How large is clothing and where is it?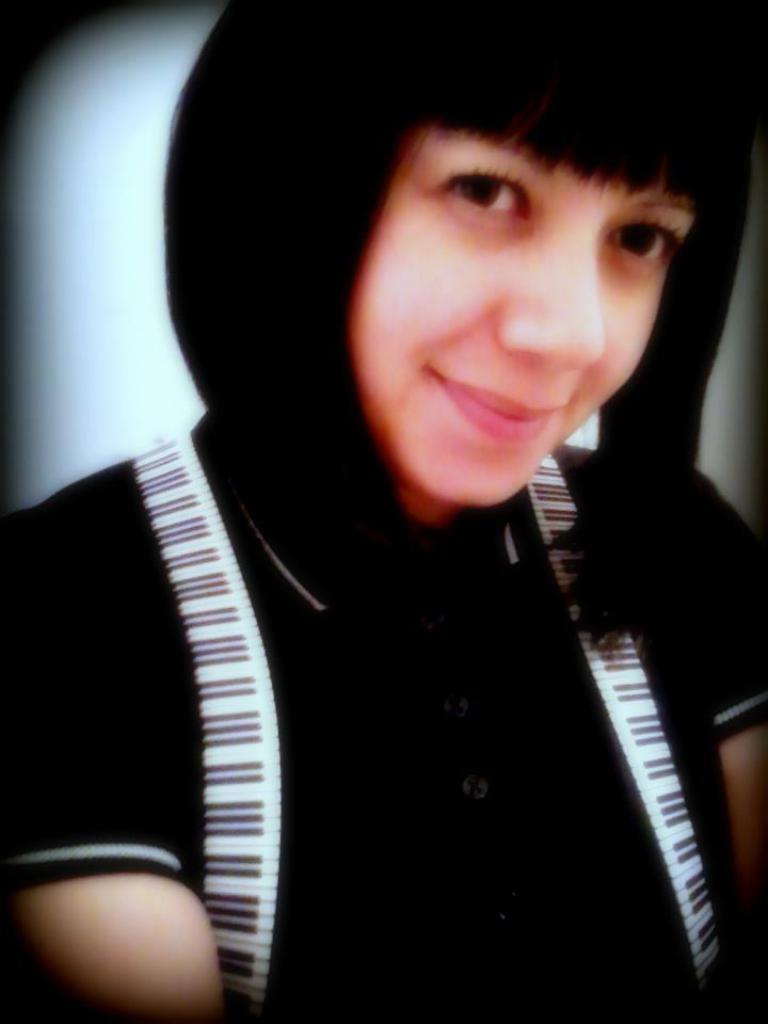
Bounding box: [74,229,741,995].
